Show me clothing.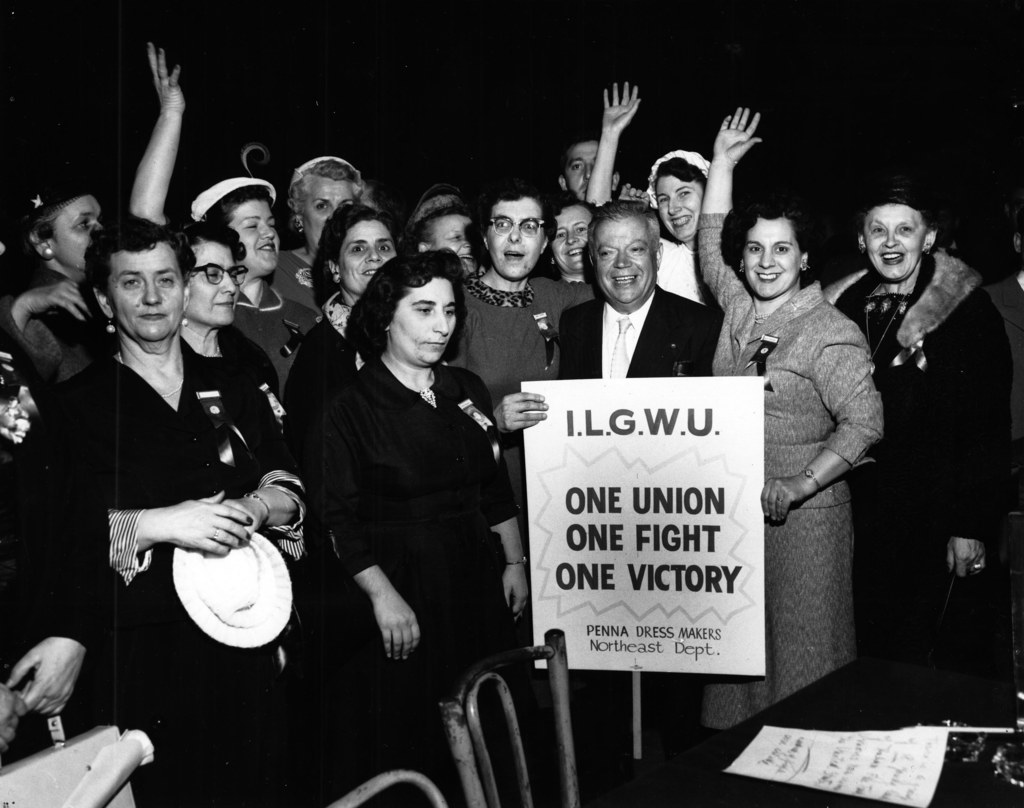
clothing is here: [29,298,302,685].
